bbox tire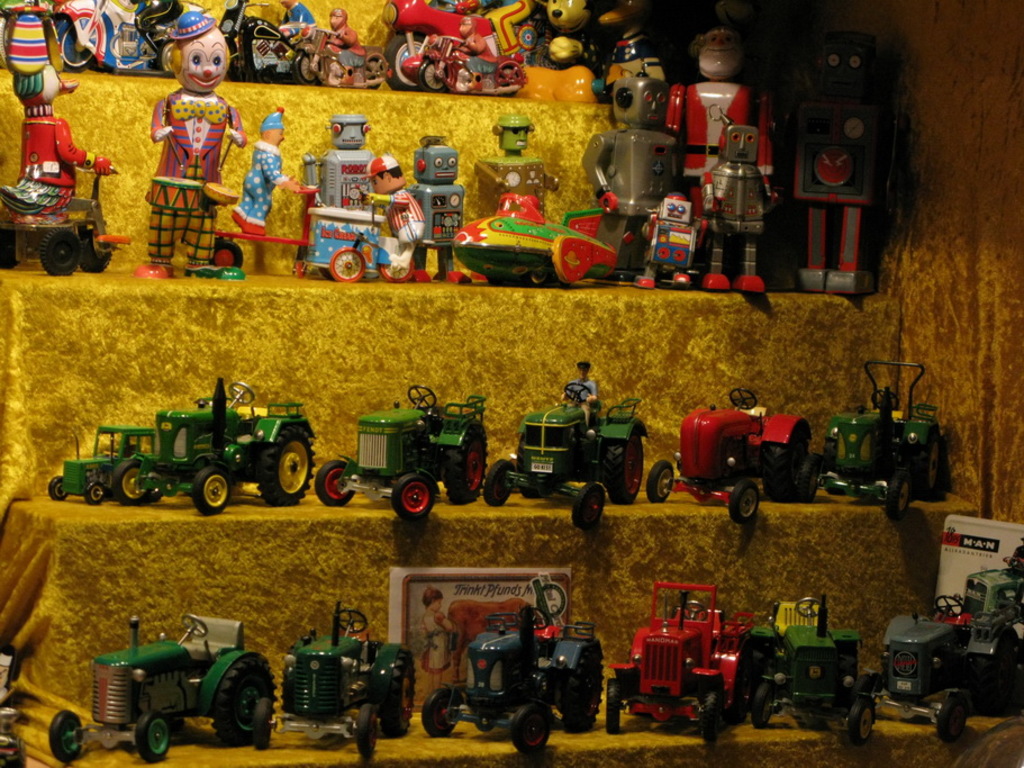
<region>193, 466, 229, 514</region>
